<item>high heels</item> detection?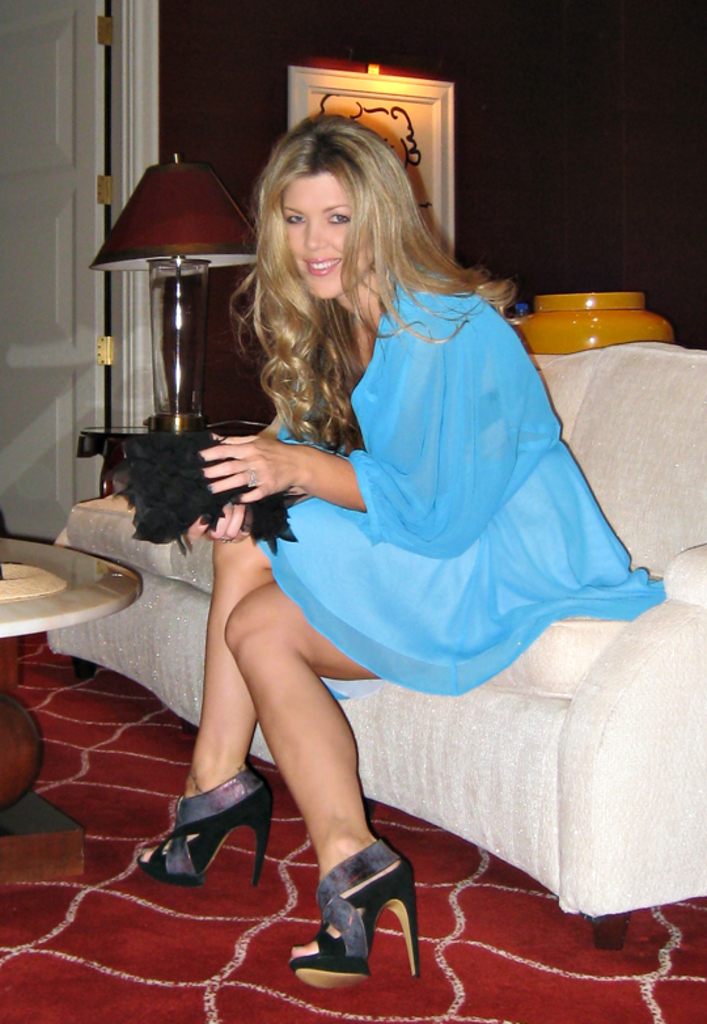
[left=134, top=766, right=278, bottom=890]
